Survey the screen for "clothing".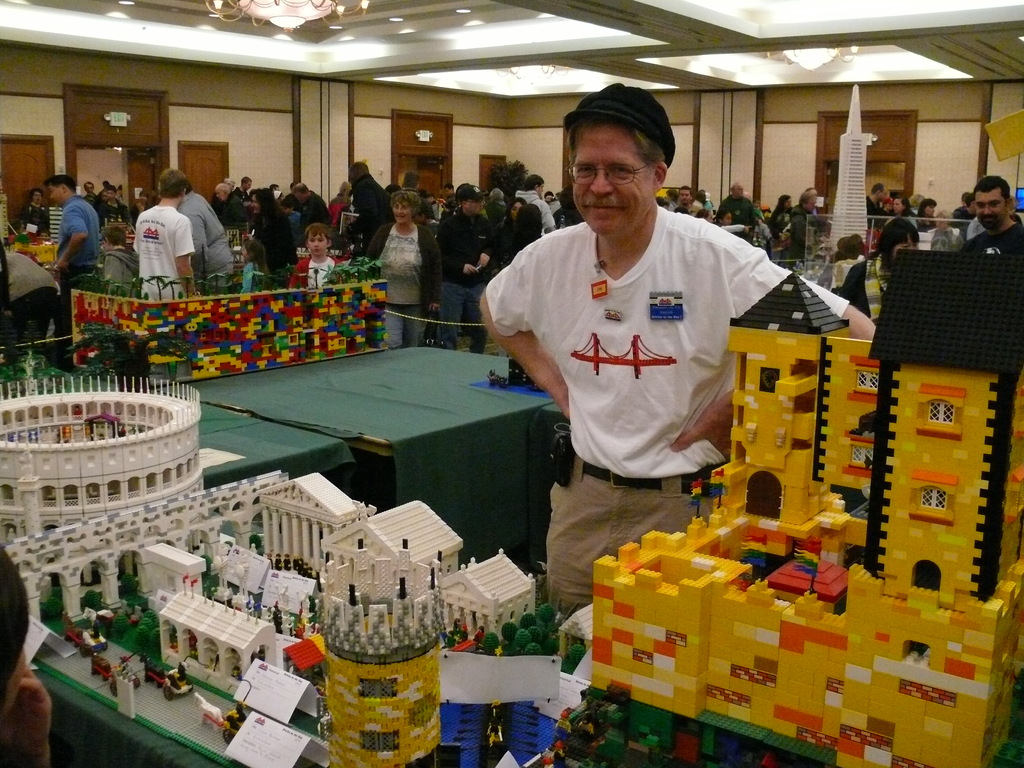
Survey found: [669, 198, 697, 221].
